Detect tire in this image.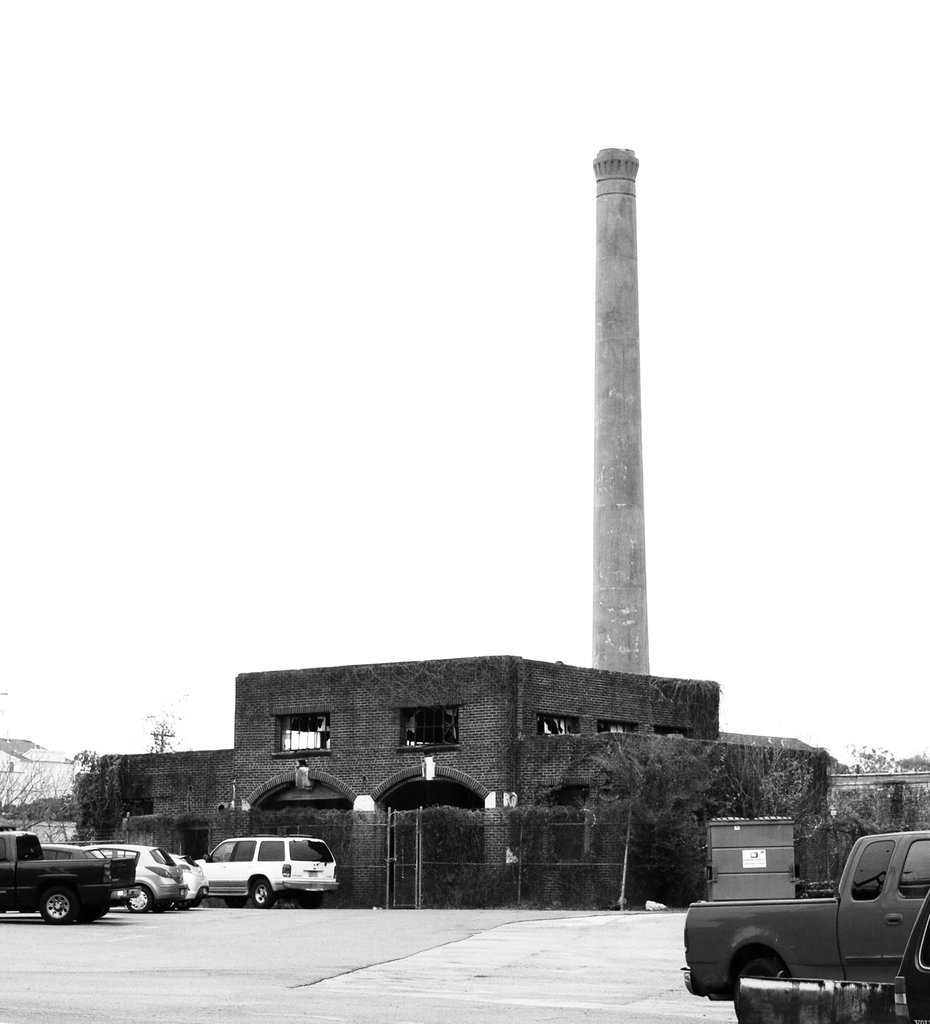
Detection: {"left": 297, "top": 893, "right": 324, "bottom": 908}.
